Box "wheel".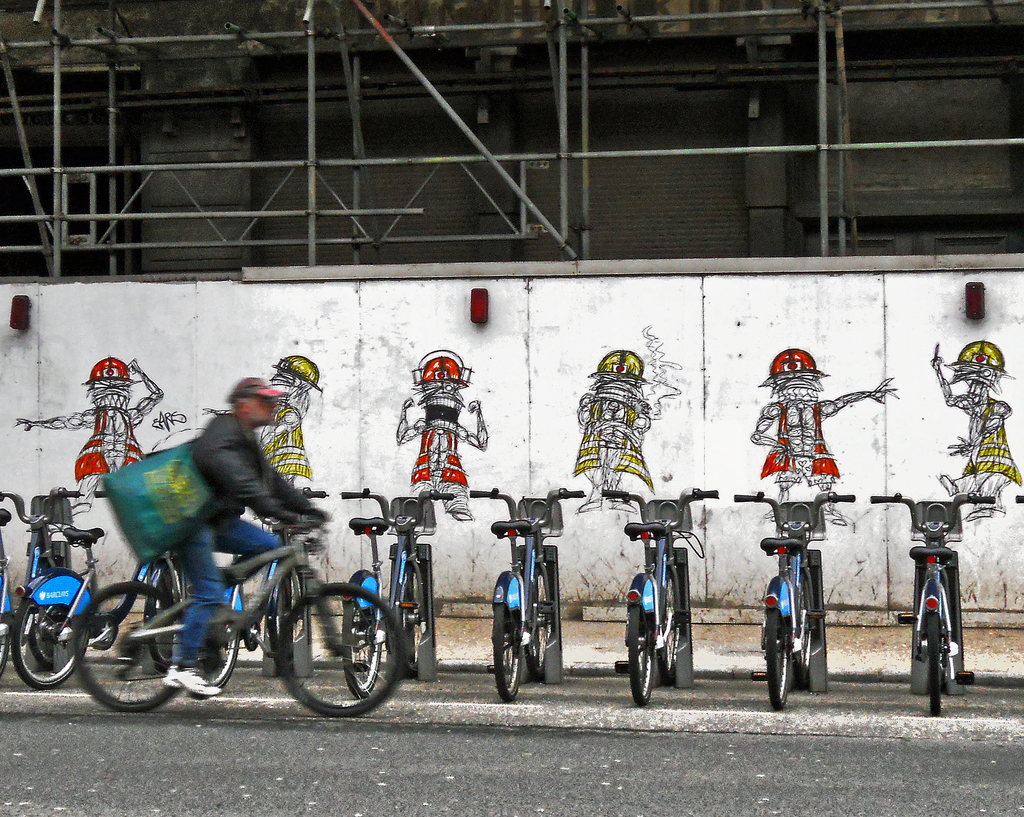
944 565 956 699.
